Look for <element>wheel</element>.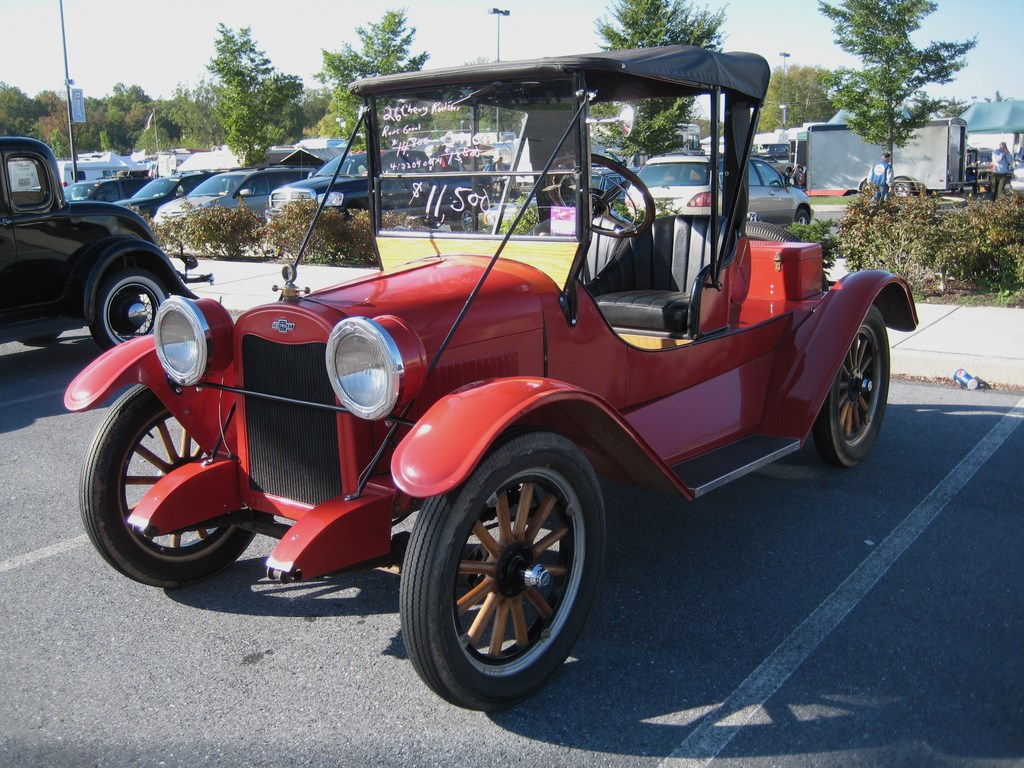
Found: detection(445, 205, 473, 236).
